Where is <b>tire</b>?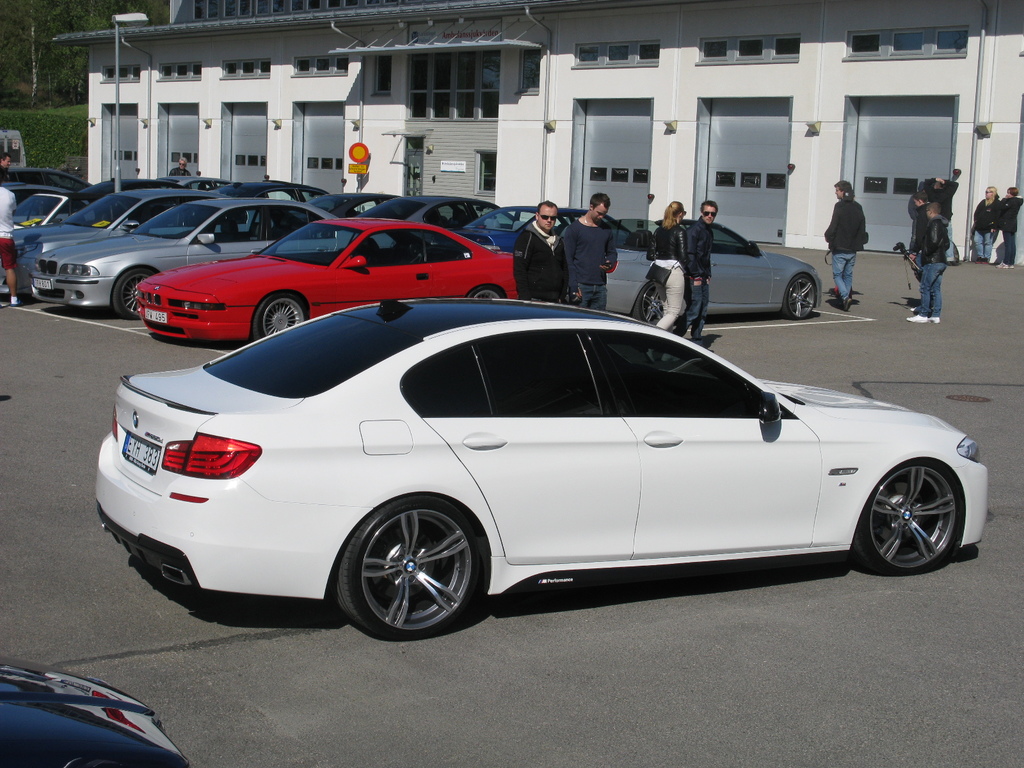
pyautogui.locateOnScreen(470, 286, 501, 300).
